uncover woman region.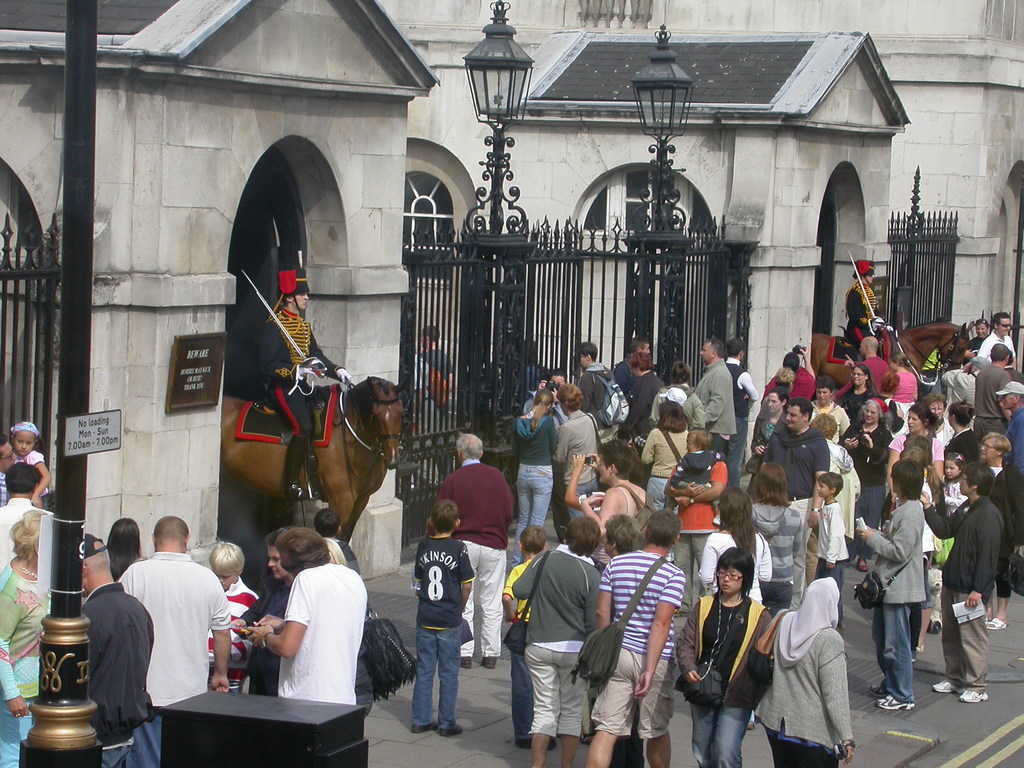
Uncovered: x1=104, y1=515, x2=147, y2=584.
